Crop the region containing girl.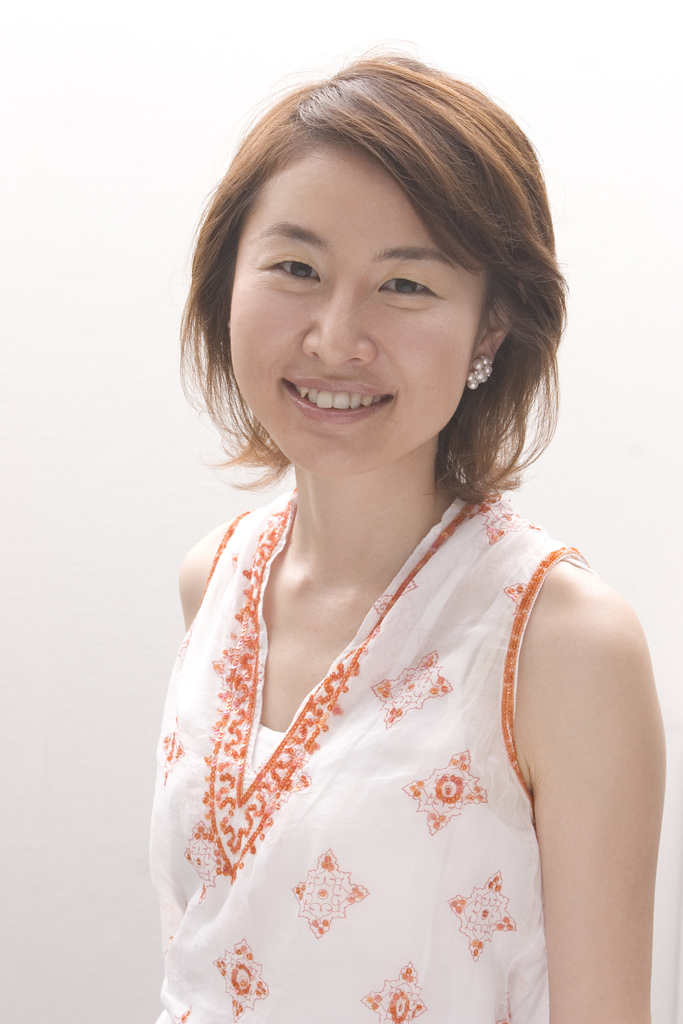
Crop region: 145 52 664 1023.
